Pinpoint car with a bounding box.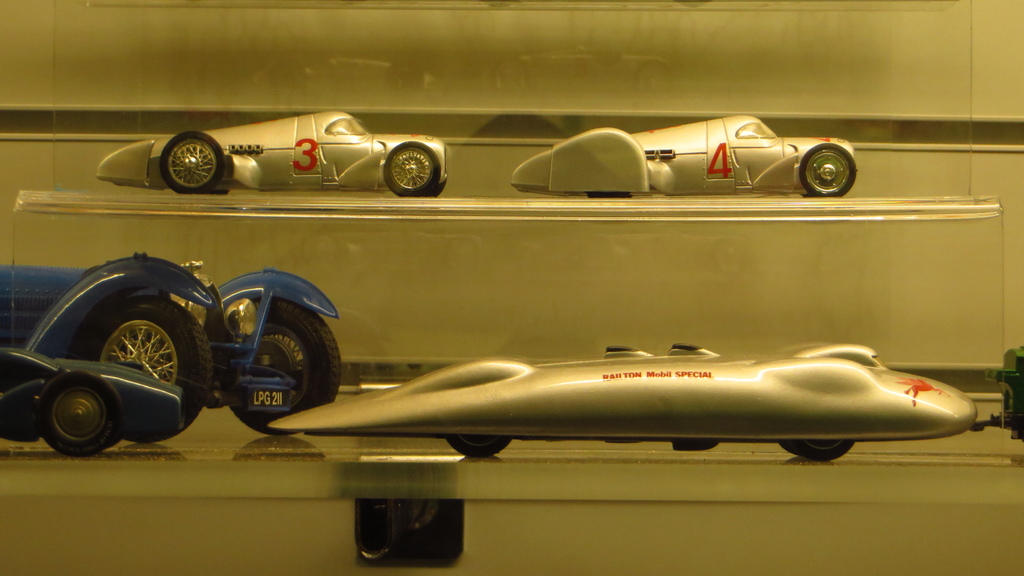
520 112 858 195.
